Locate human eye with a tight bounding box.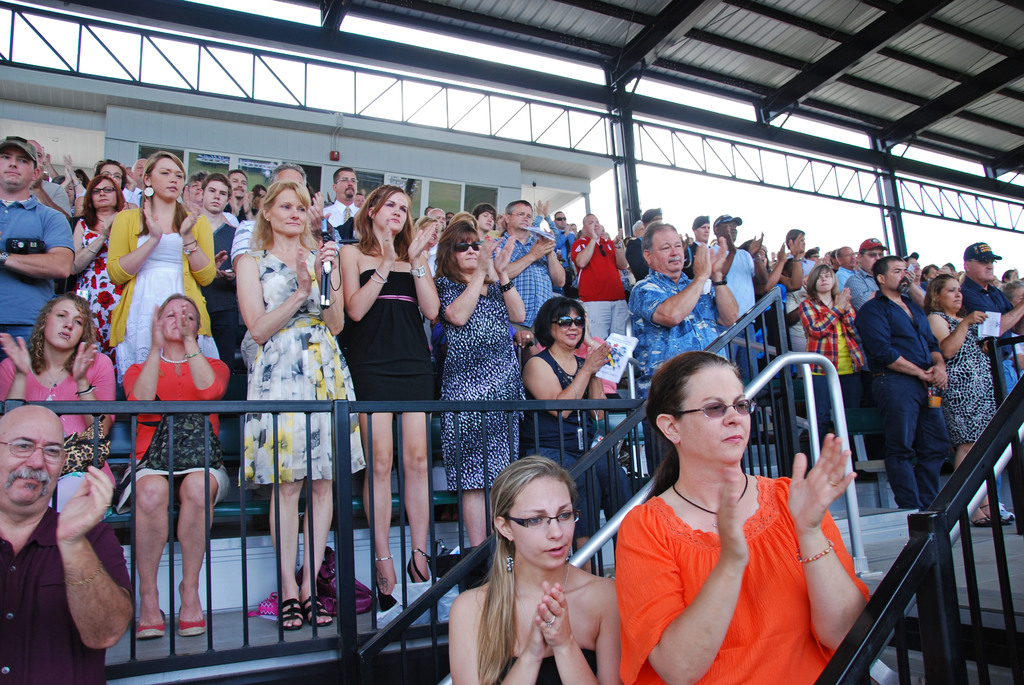
box=[105, 186, 113, 191].
